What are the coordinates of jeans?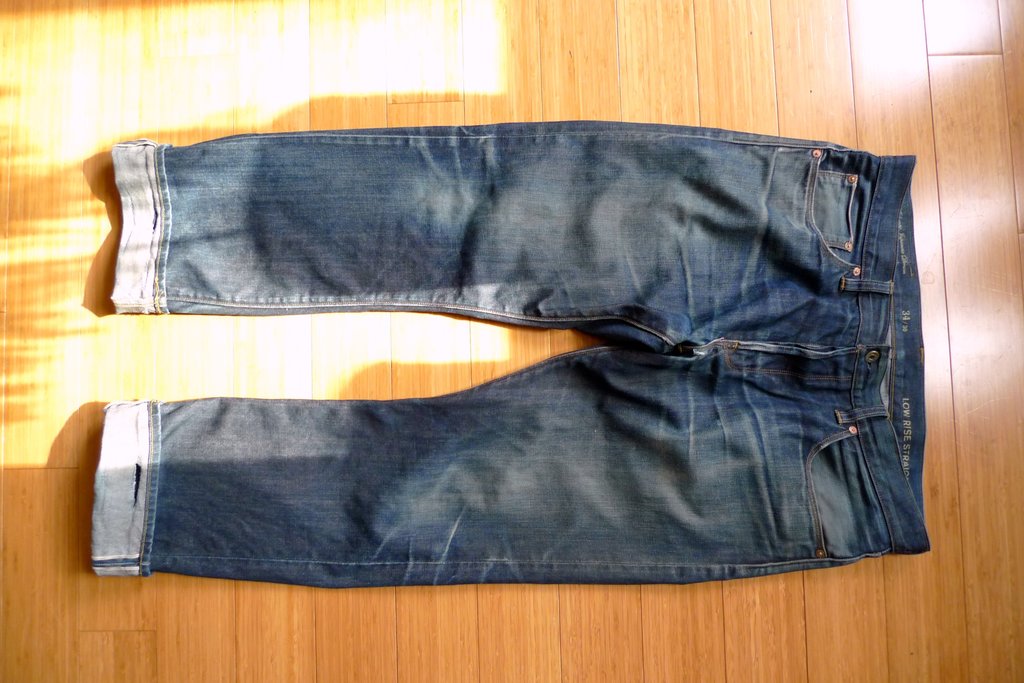
105:105:895:578.
